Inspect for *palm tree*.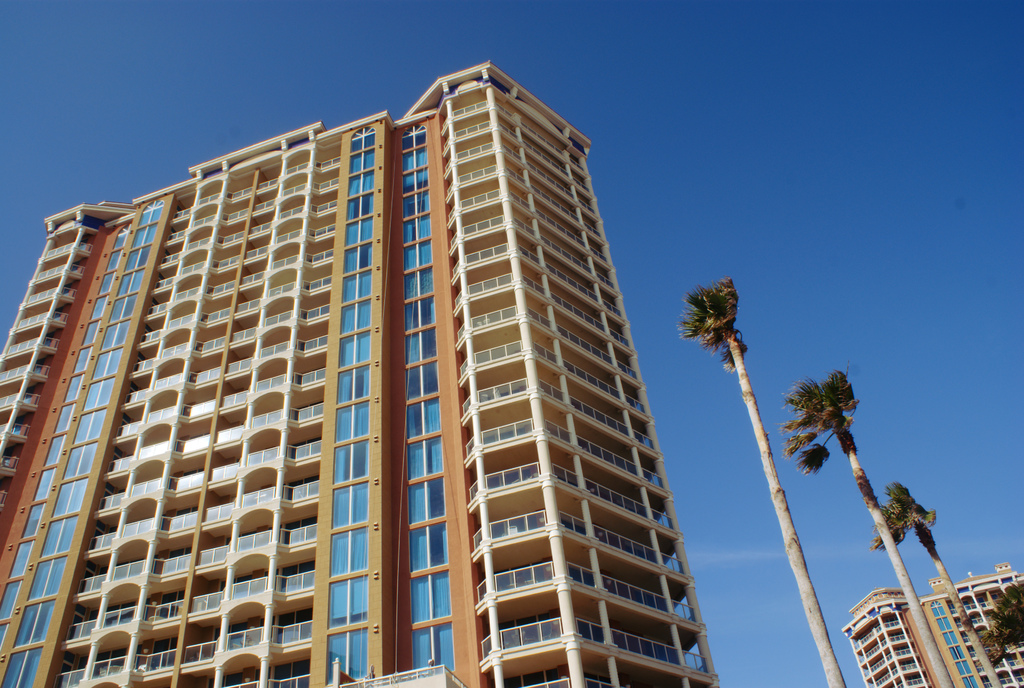
Inspection: bbox=(783, 372, 938, 673).
